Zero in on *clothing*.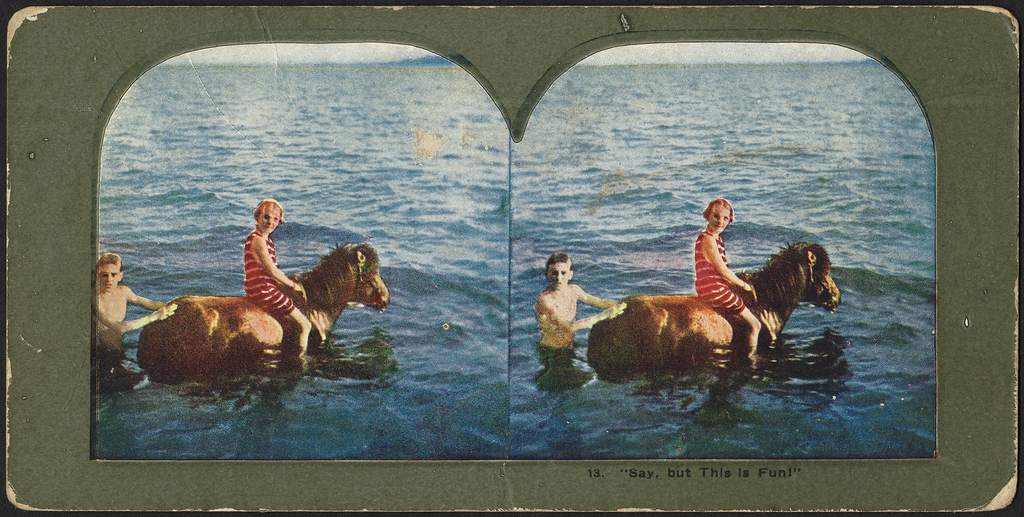
Zeroed in: 696,224,755,315.
